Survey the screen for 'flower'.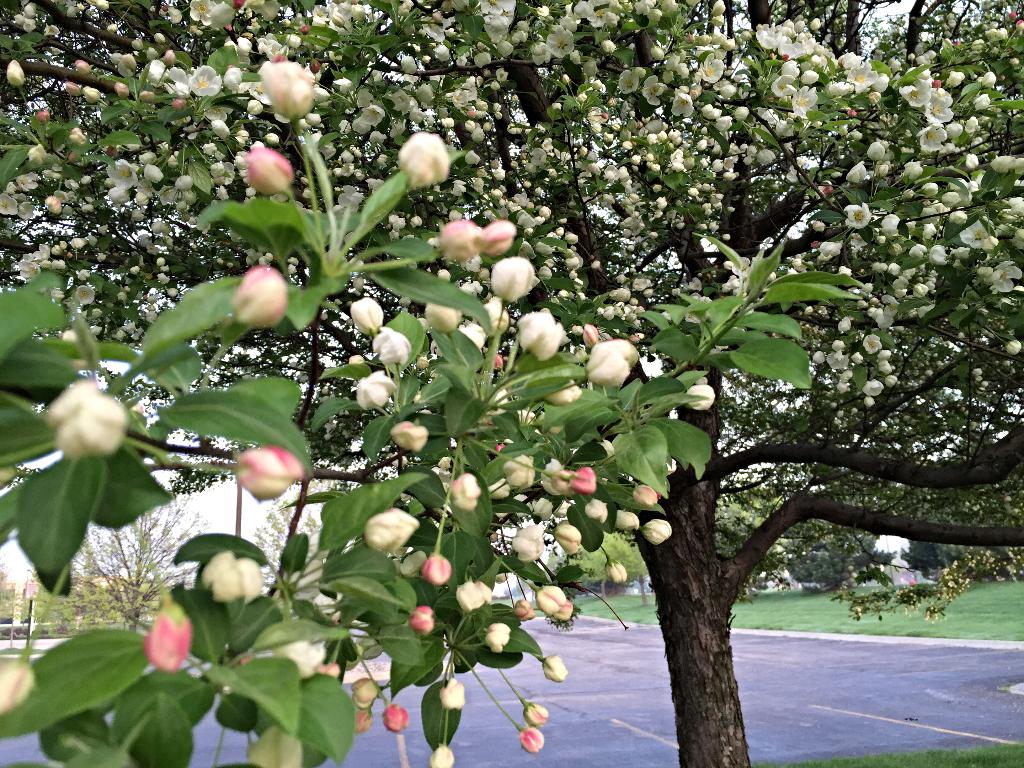
Survey found: x1=364, y1=506, x2=420, y2=553.
